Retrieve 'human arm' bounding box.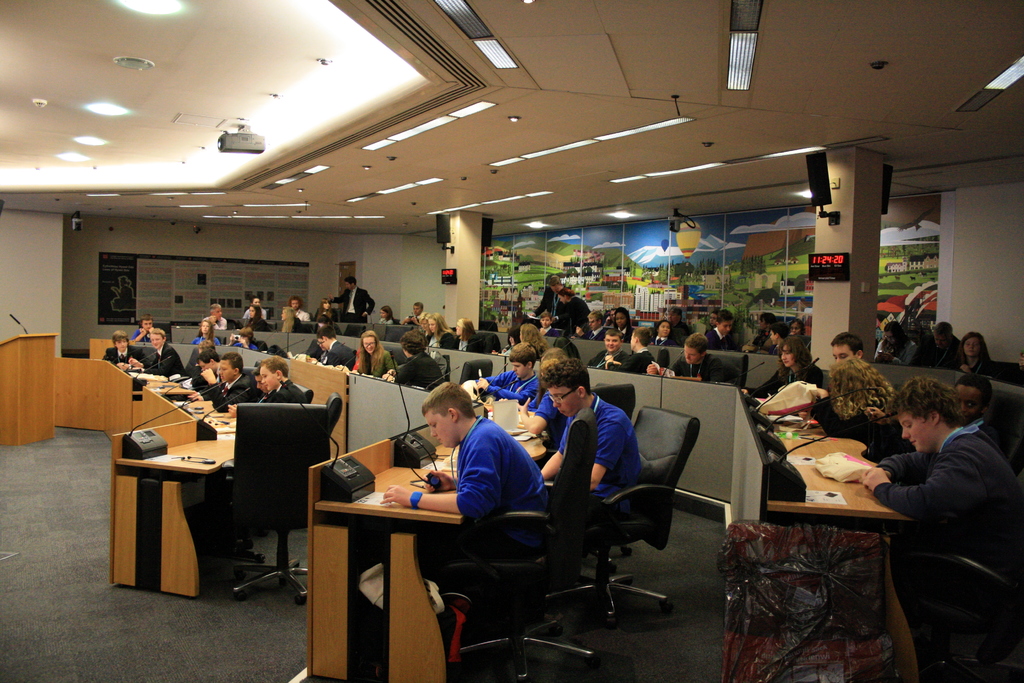
Bounding box: [196,372,257,415].
